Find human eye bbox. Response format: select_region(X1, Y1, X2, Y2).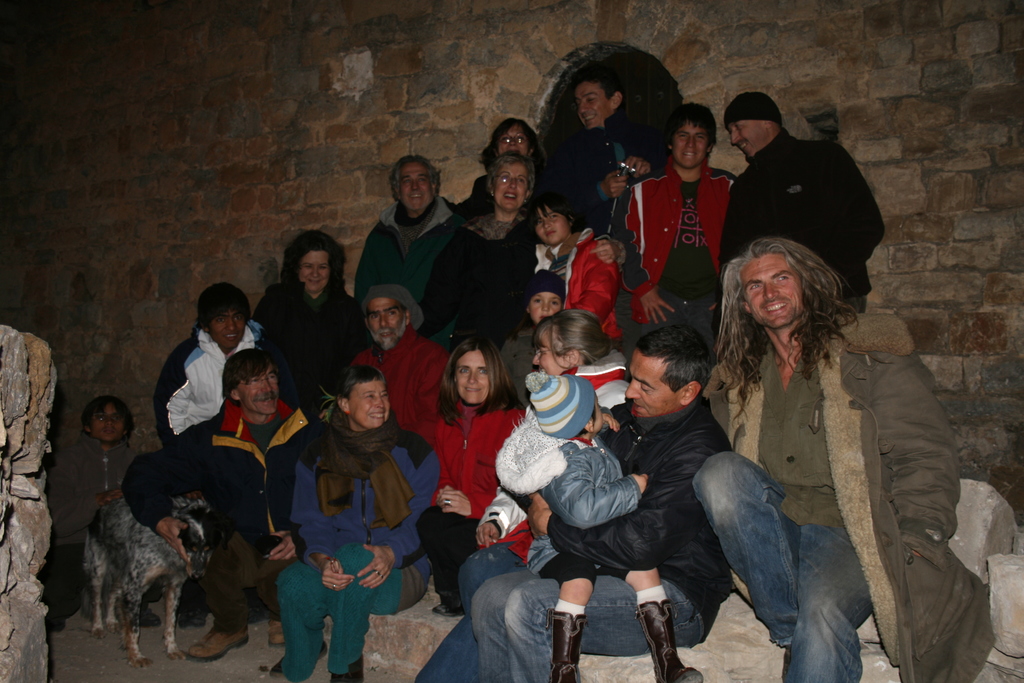
select_region(93, 416, 104, 423).
